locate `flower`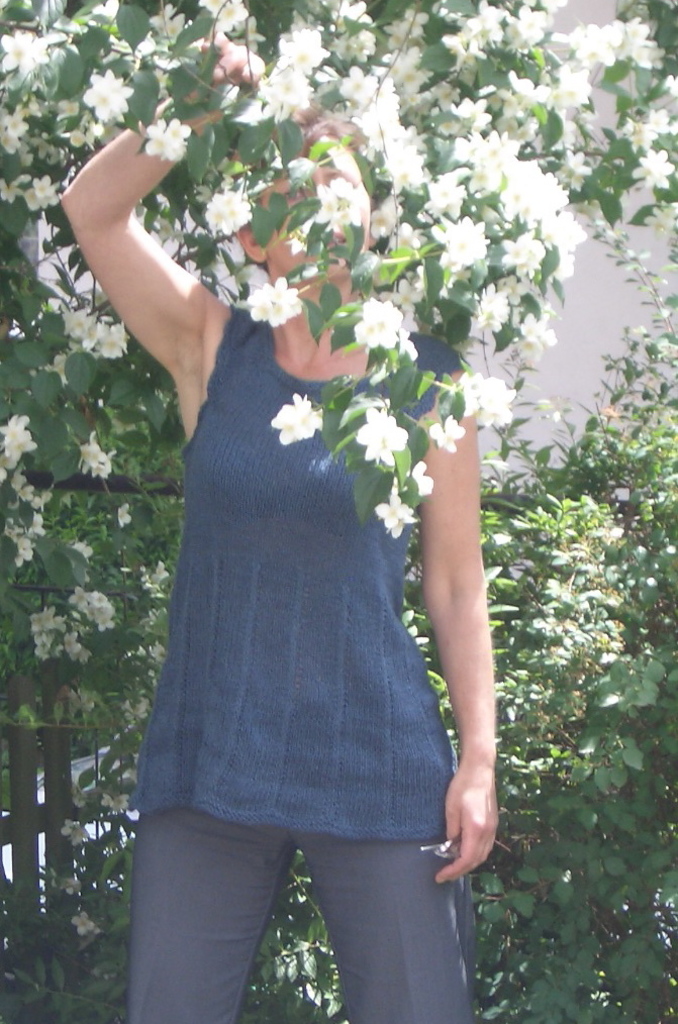
409 460 432 498
